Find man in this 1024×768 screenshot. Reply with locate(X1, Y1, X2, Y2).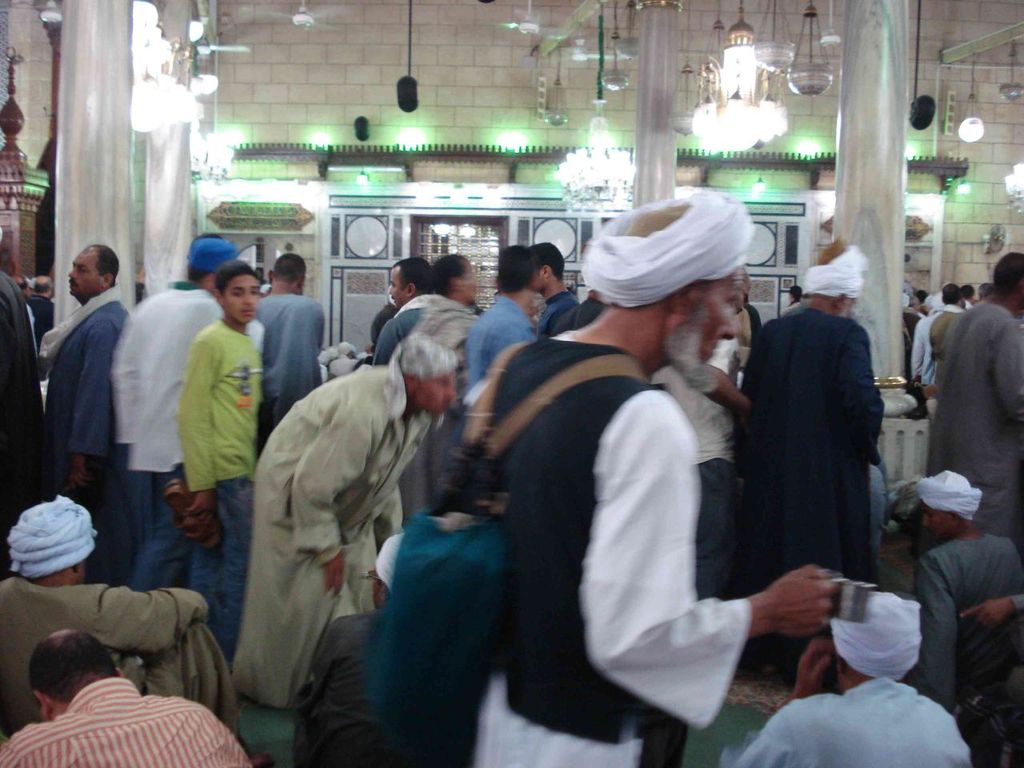
locate(115, 234, 229, 578).
